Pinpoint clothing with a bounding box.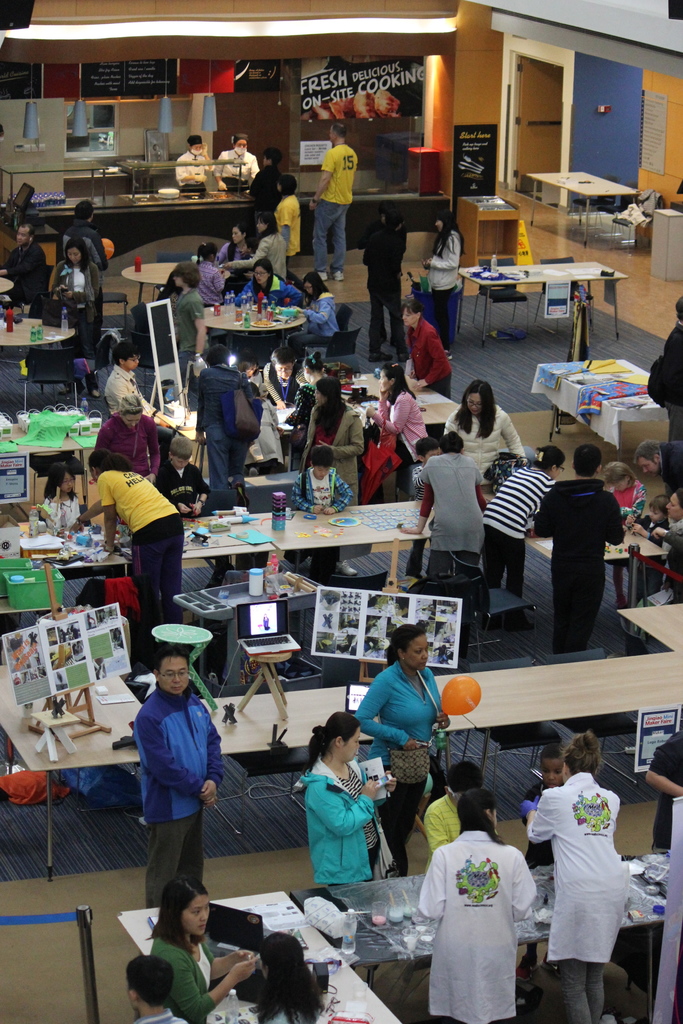
[x1=176, y1=148, x2=210, y2=195].
